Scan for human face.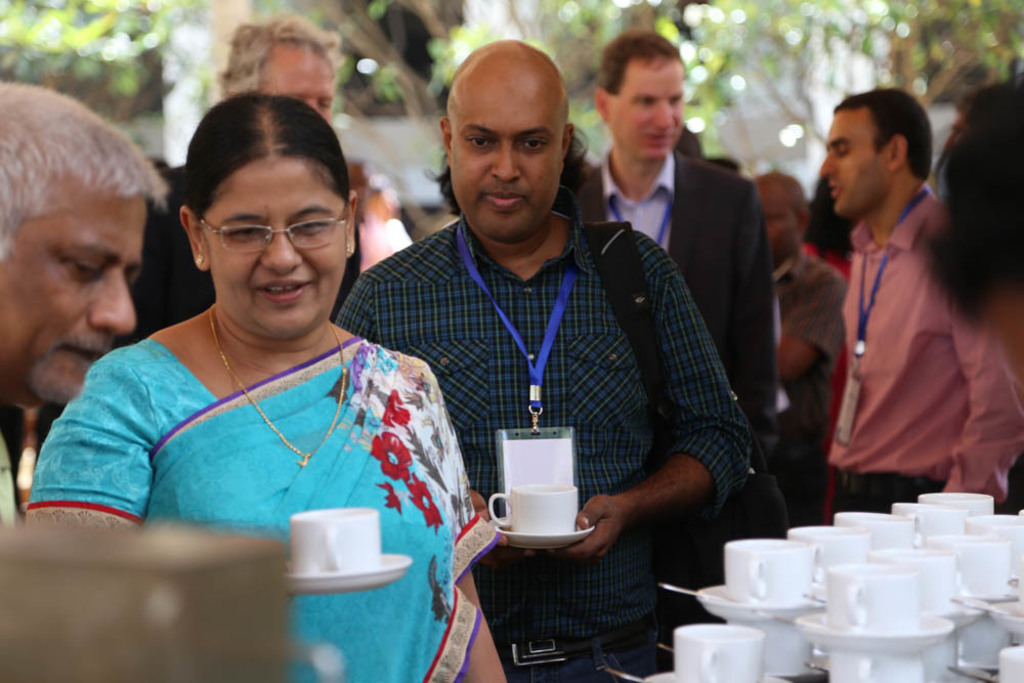
Scan result: <box>817,112,886,211</box>.
